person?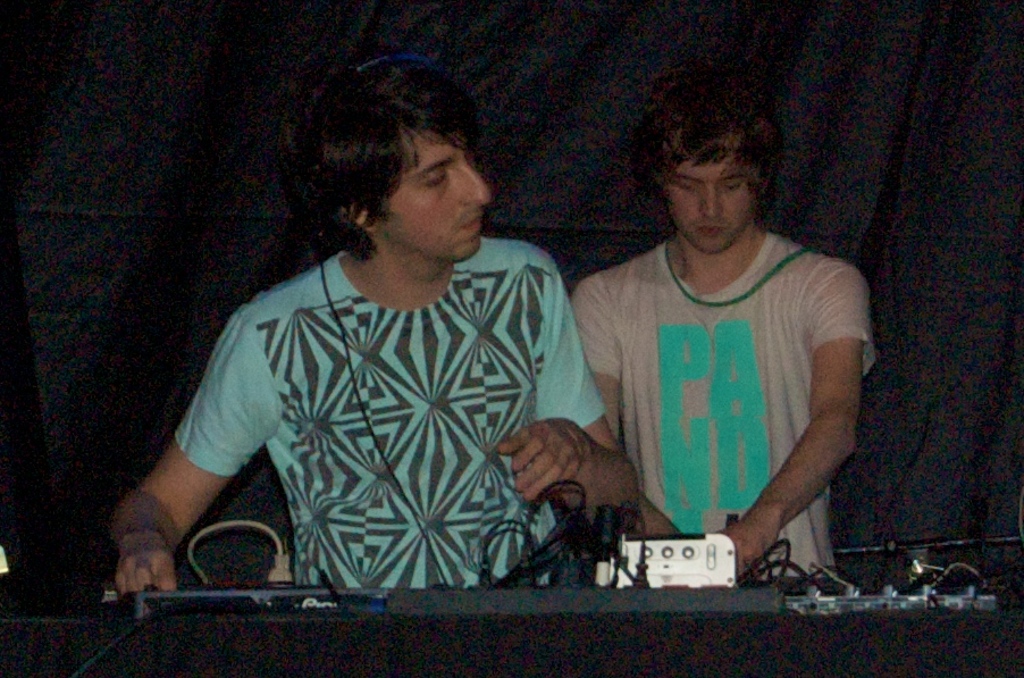
bbox=(136, 70, 630, 612)
